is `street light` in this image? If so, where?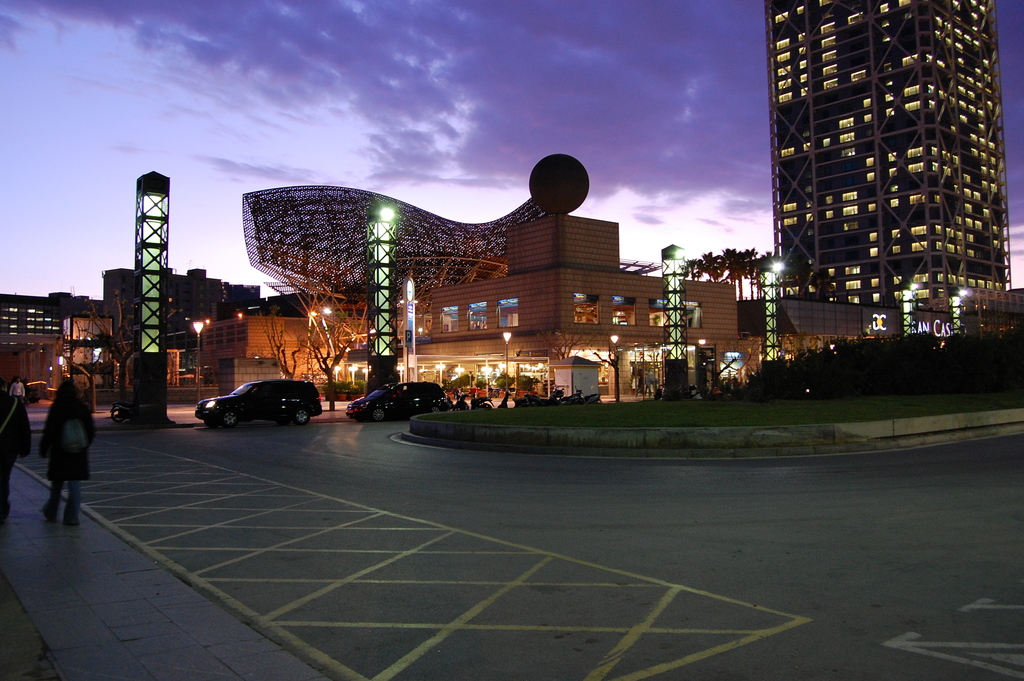
Yes, at l=435, t=358, r=446, b=393.
